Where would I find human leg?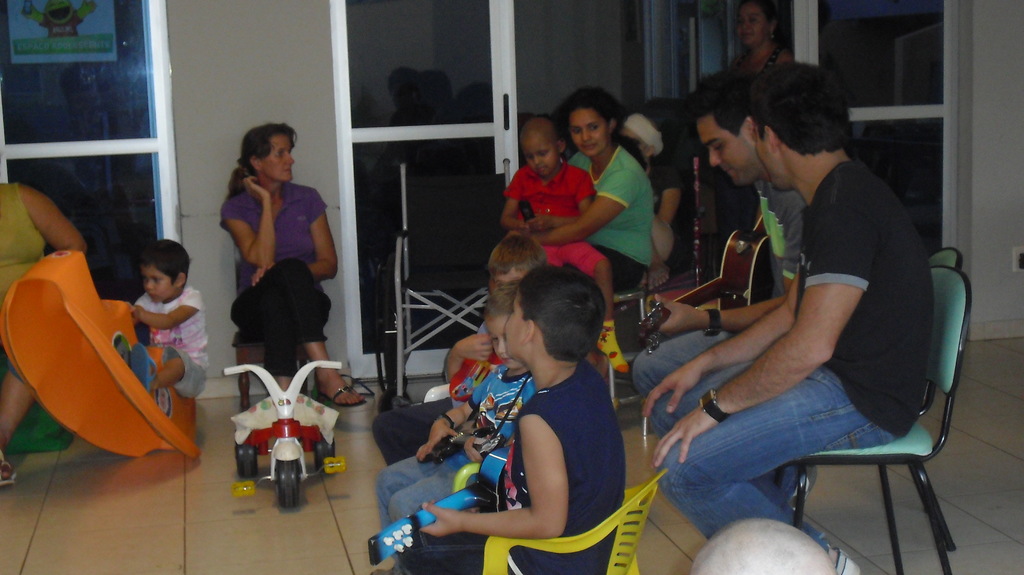
At [left=0, top=373, right=42, bottom=479].
